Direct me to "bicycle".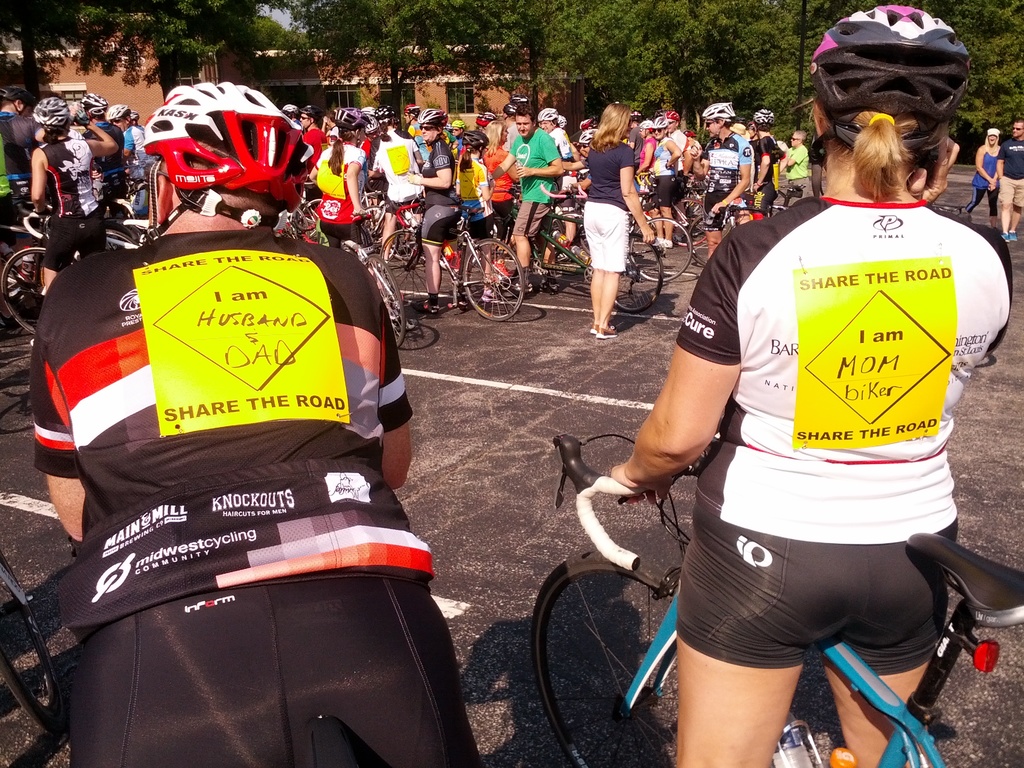
Direction: bbox=(375, 200, 527, 318).
